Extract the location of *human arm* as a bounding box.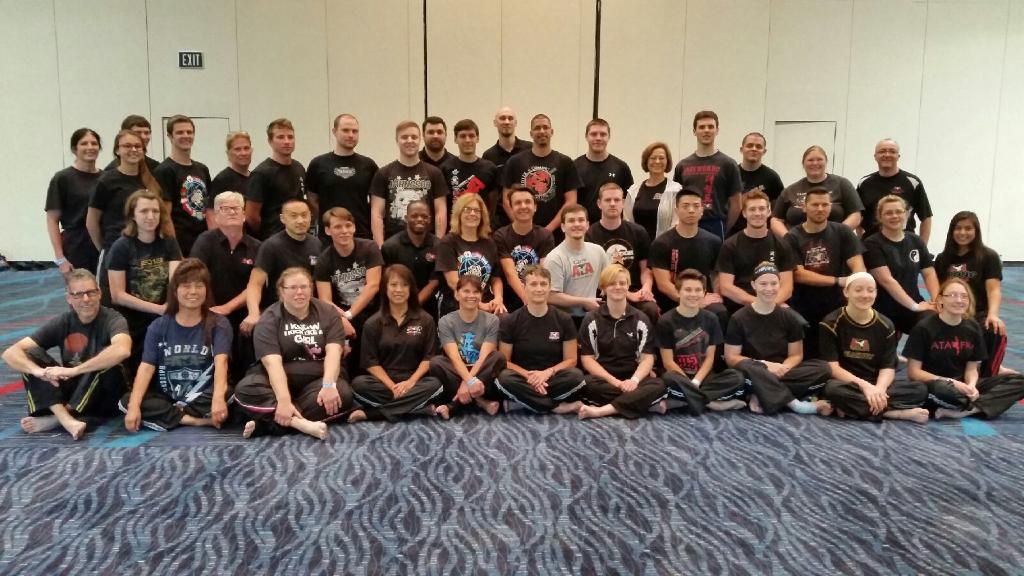
box=[840, 222, 869, 275].
